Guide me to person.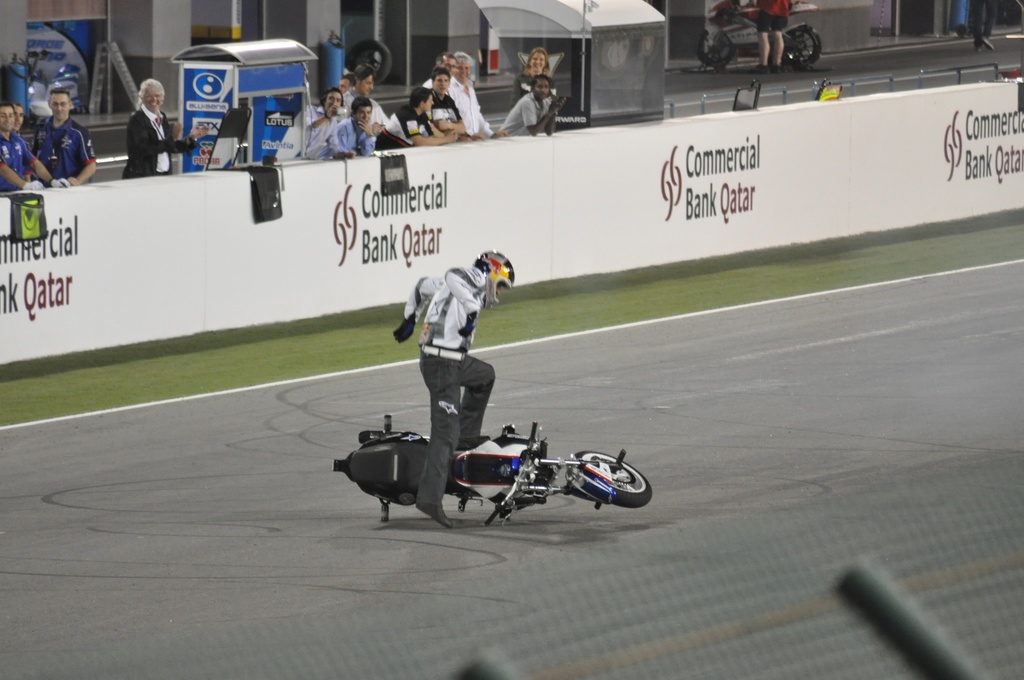
Guidance: left=31, top=86, right=100, bottom=185.
